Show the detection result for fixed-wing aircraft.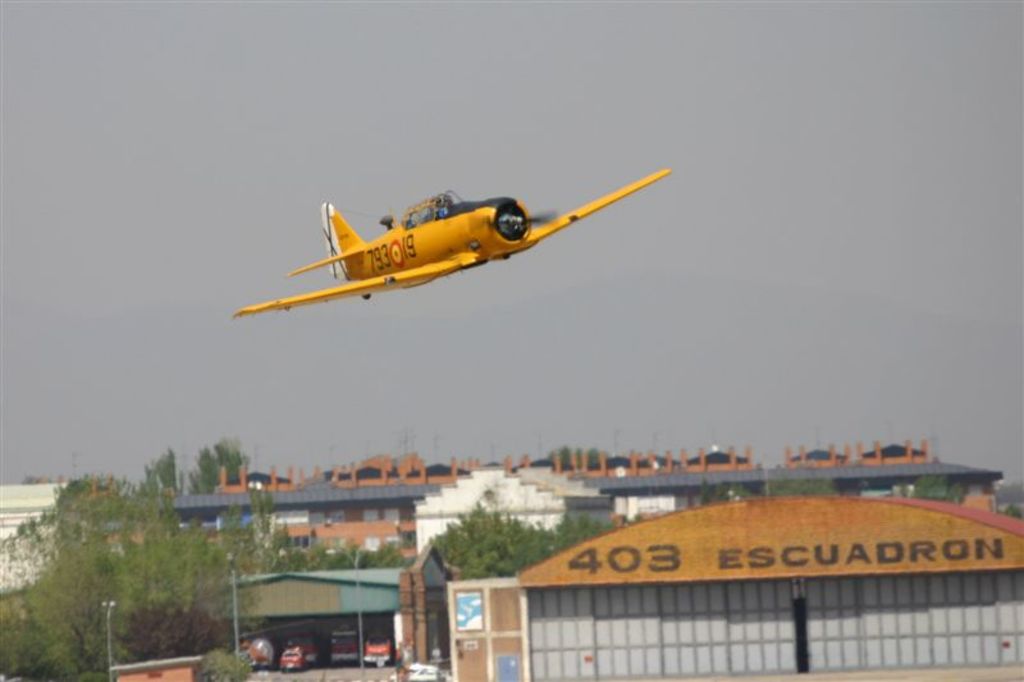
(230,159,668,322).
